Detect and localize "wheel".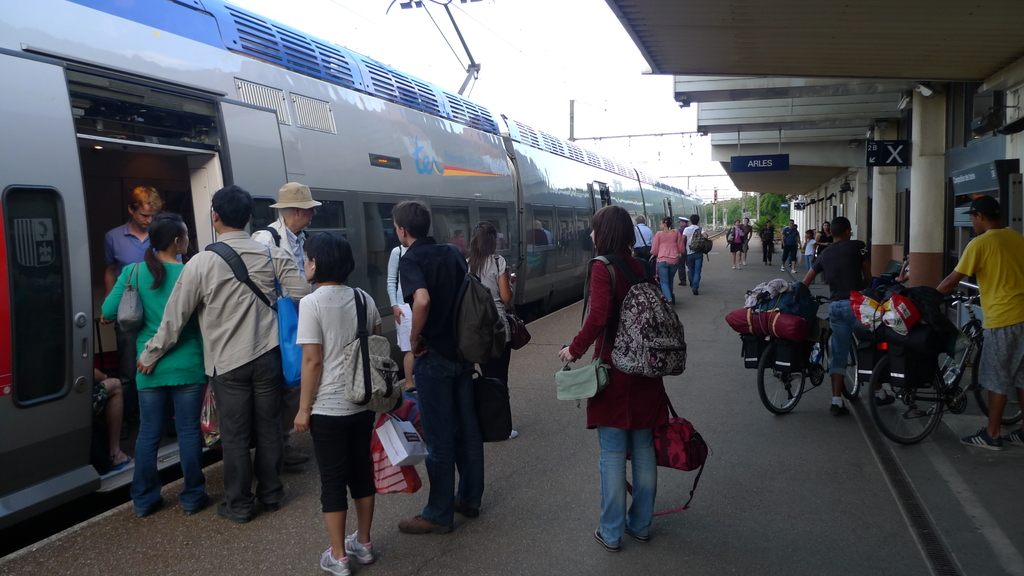
Localized at rect(757, 340, 806, 415).
